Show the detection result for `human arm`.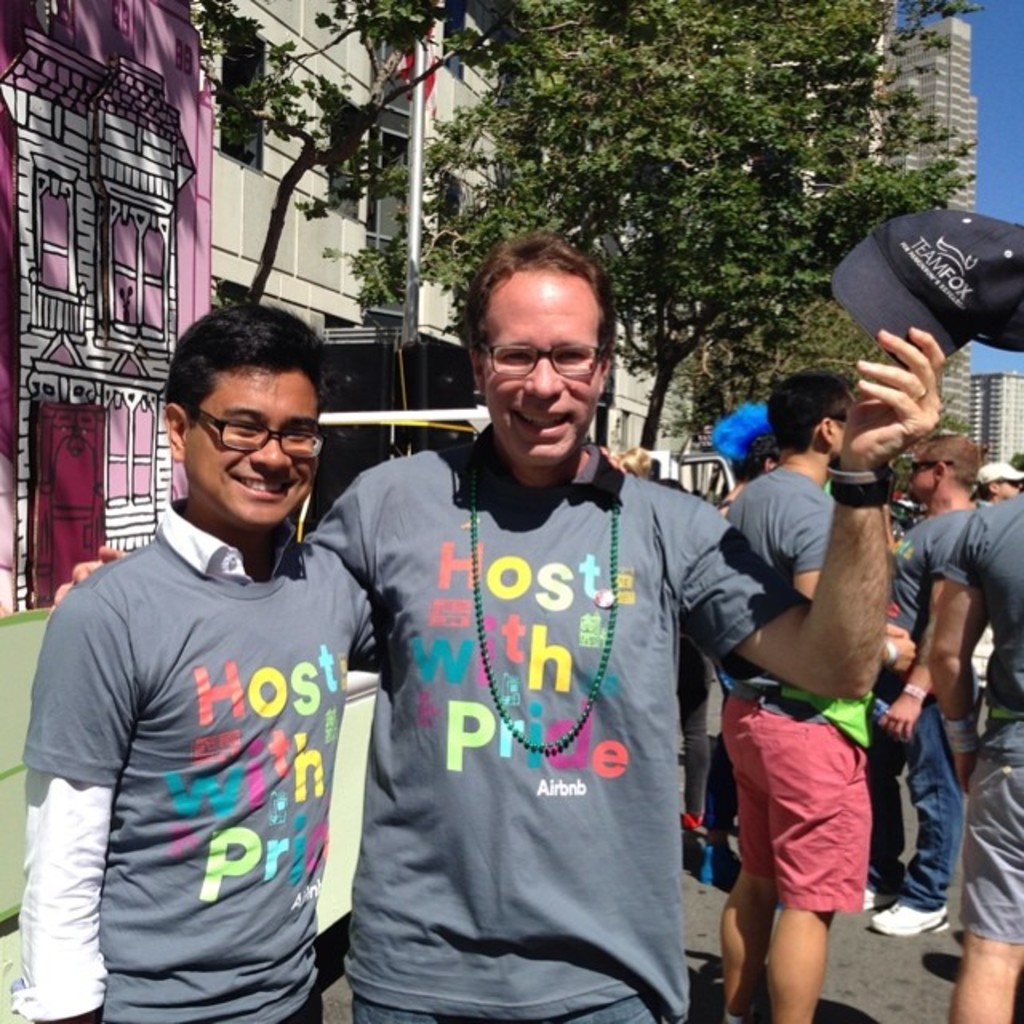
box(18, 587, 139, 1022).
